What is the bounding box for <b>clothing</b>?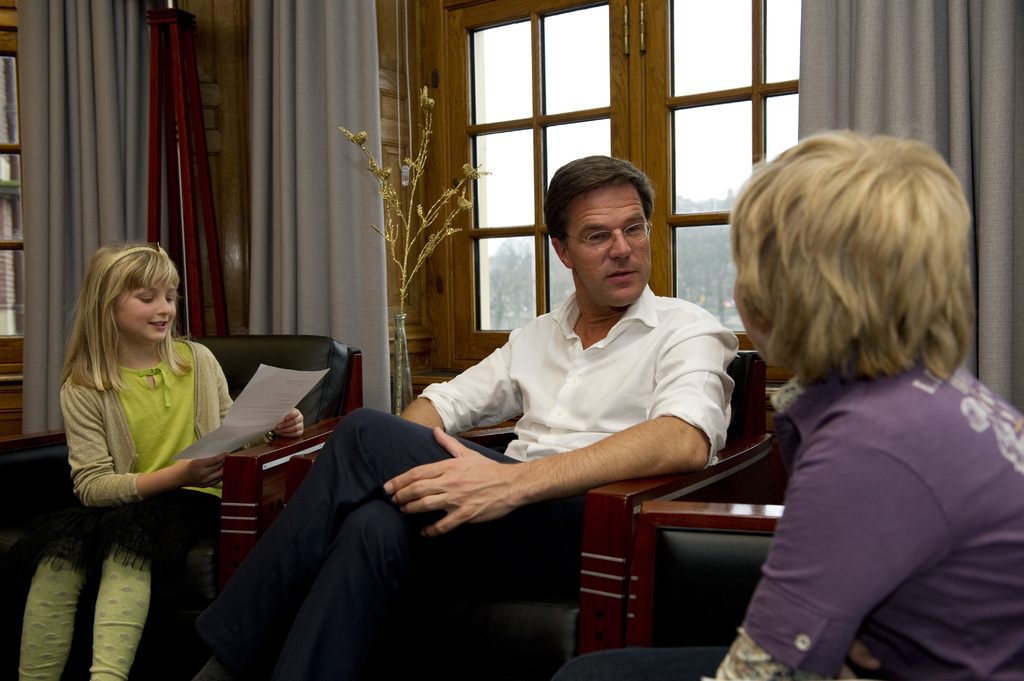
714,272,1016,671.
